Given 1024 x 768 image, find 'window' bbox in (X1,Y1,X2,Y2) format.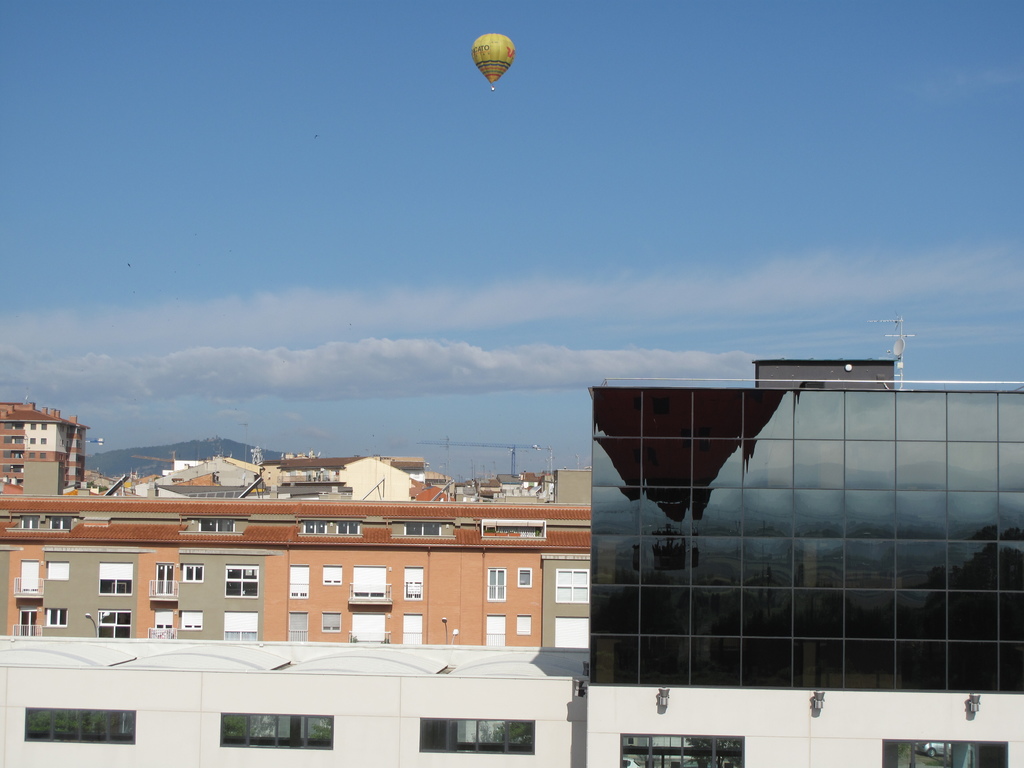
(553,568,589,605).
